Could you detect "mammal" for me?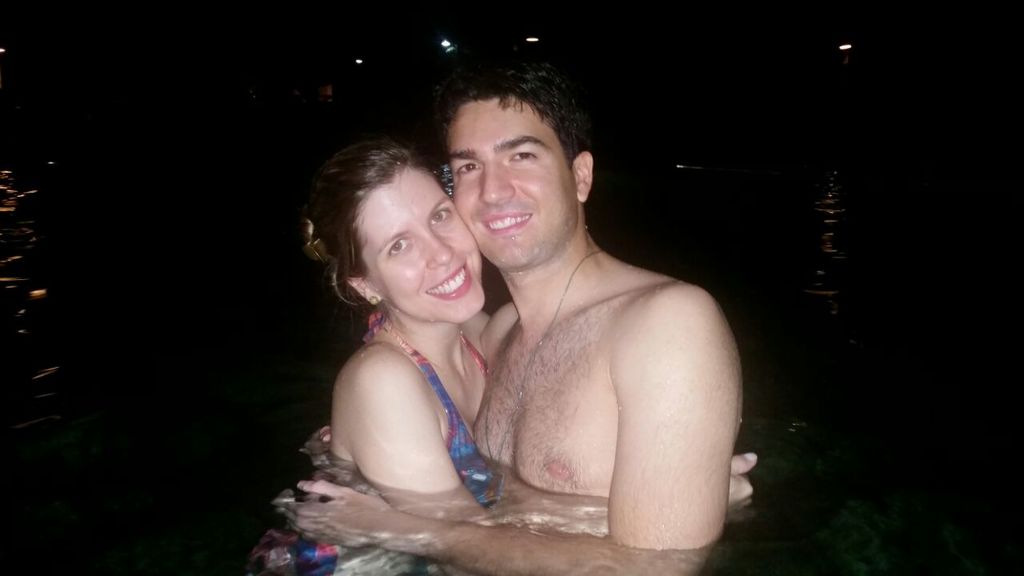
Detection result: Rect(303, 139, 760, 575).
